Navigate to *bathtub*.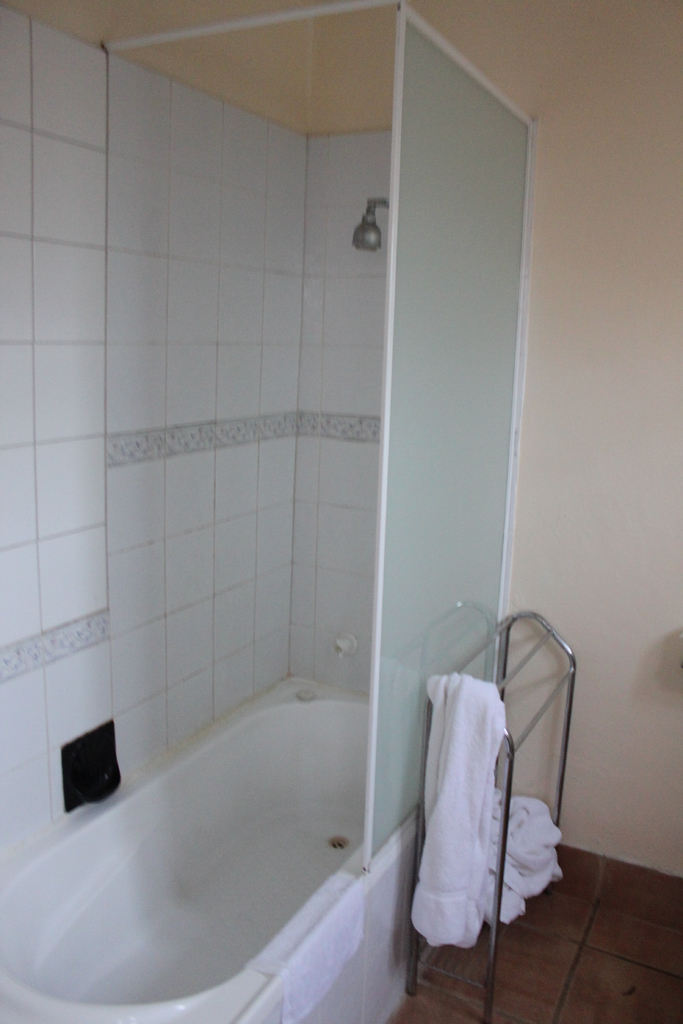
Navigation target: x1=0, y1=669, x2=424, y2=1023.
